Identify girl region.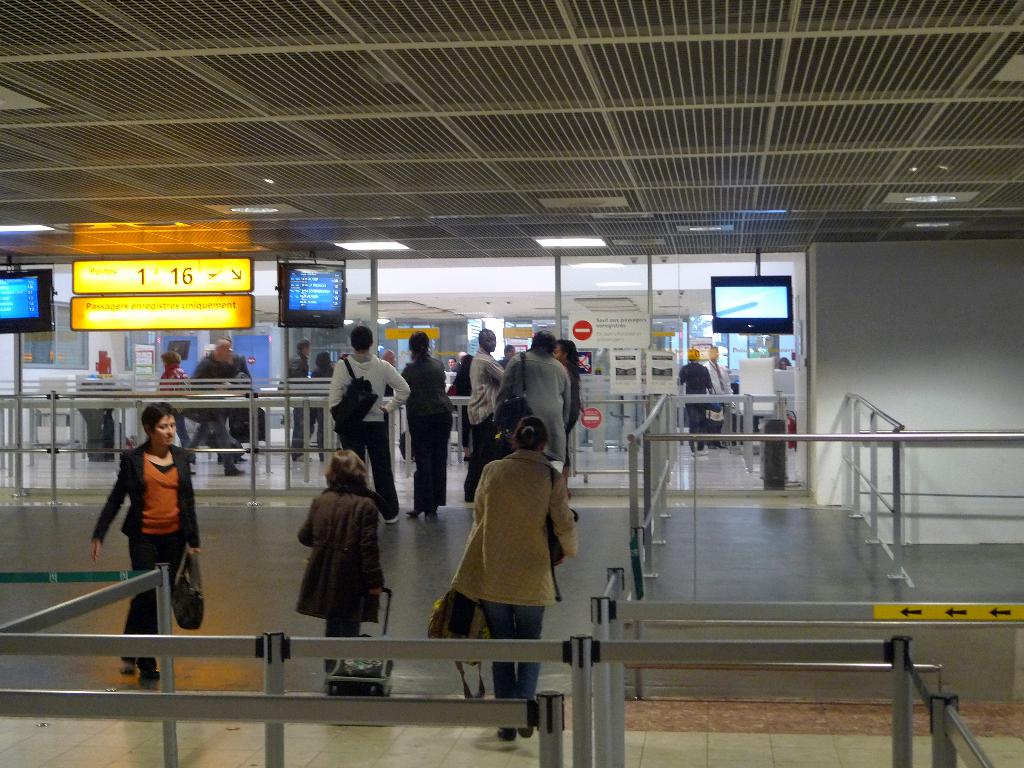
Region: {"x1": 92, "y1": 403, "x2": 203, "y2": 675}.
